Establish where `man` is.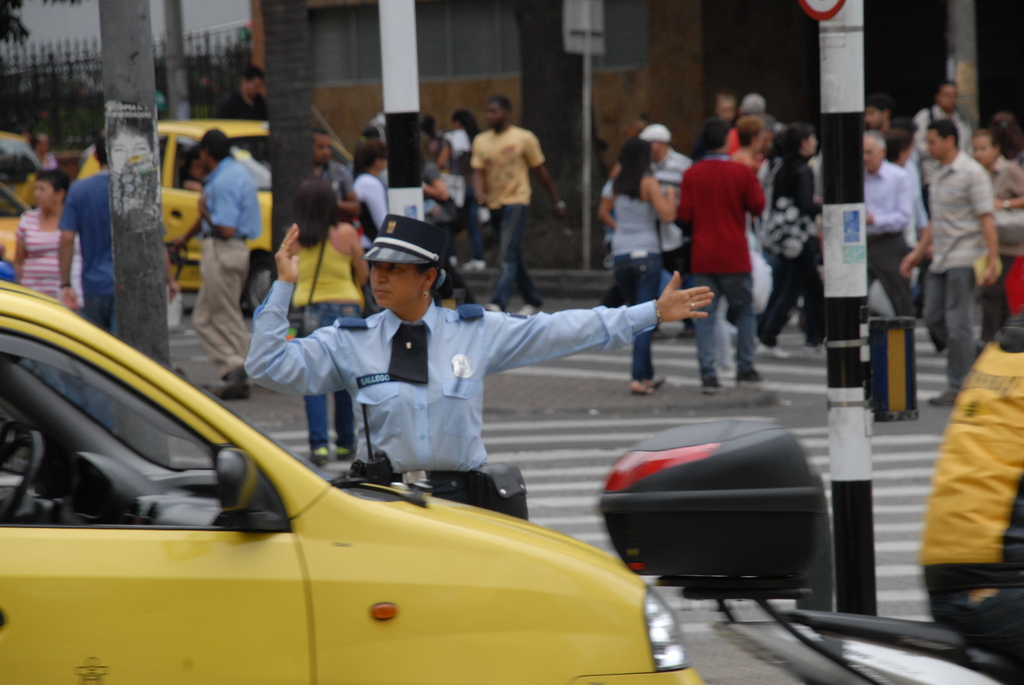
Established at bbox=[684, 114, 788, 376].
